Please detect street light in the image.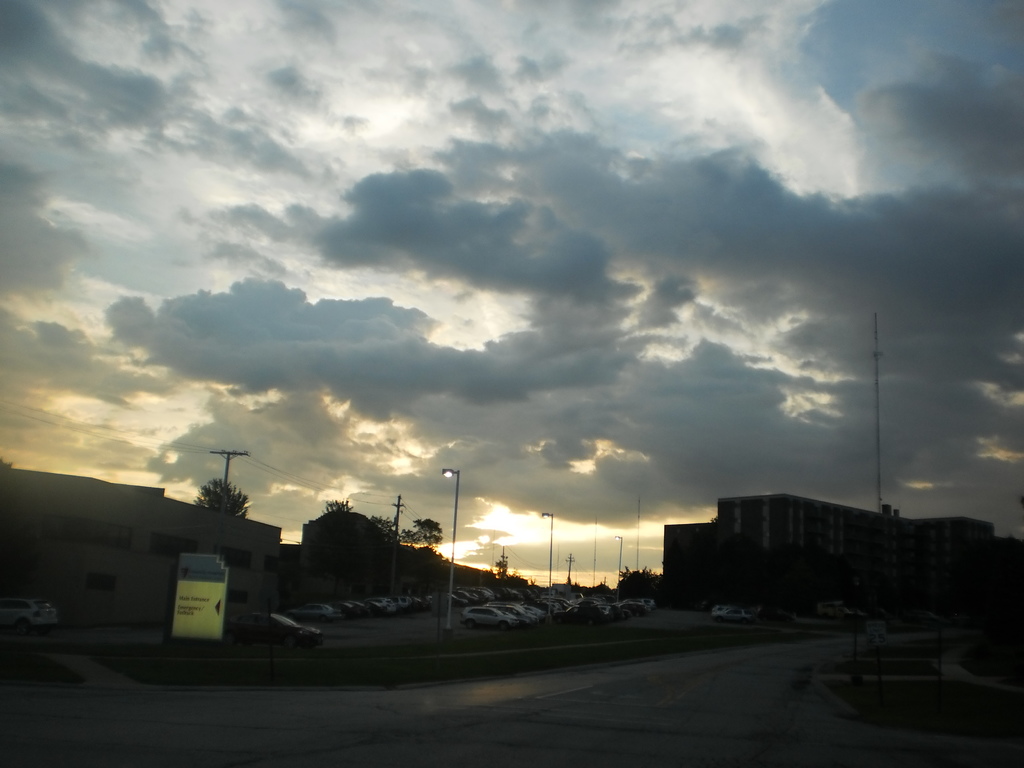
[left=443, top=468, right=463, bottom=644].
